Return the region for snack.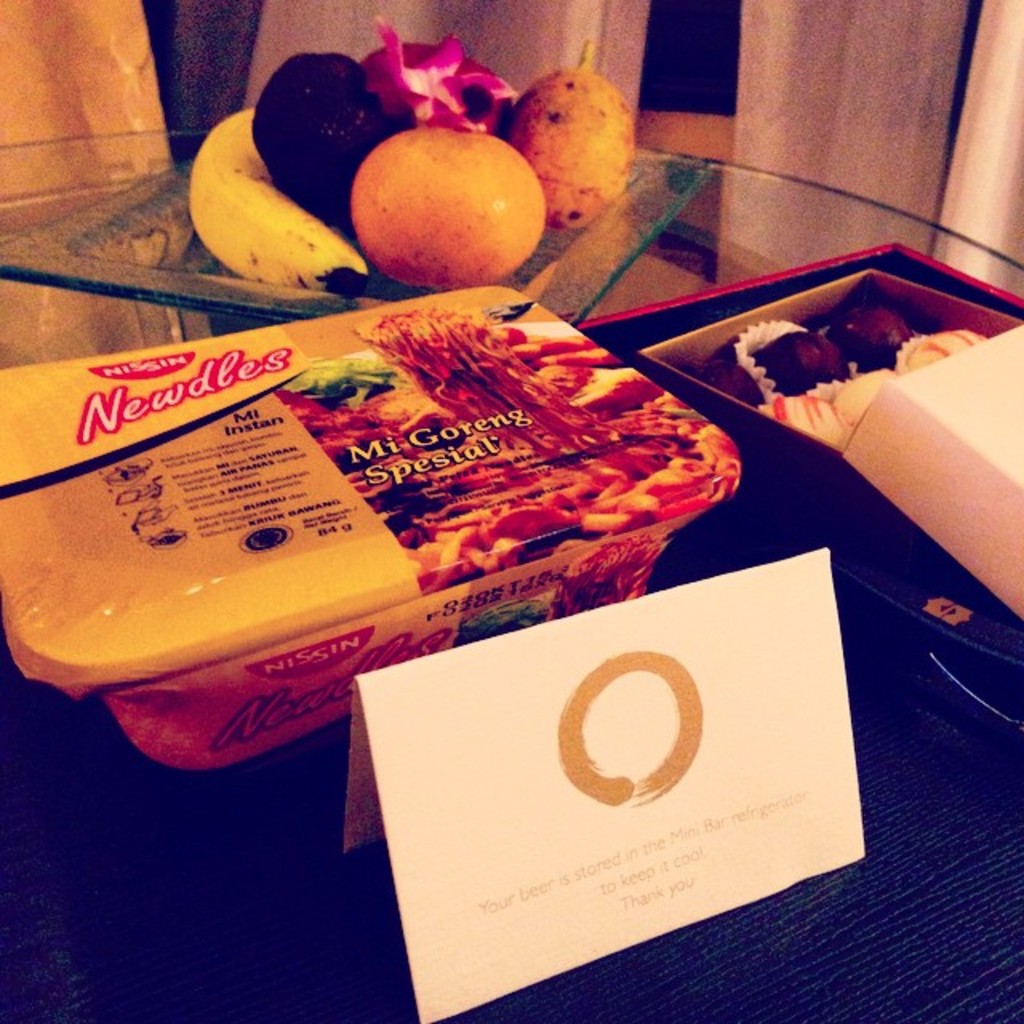
898 320 984 374.
